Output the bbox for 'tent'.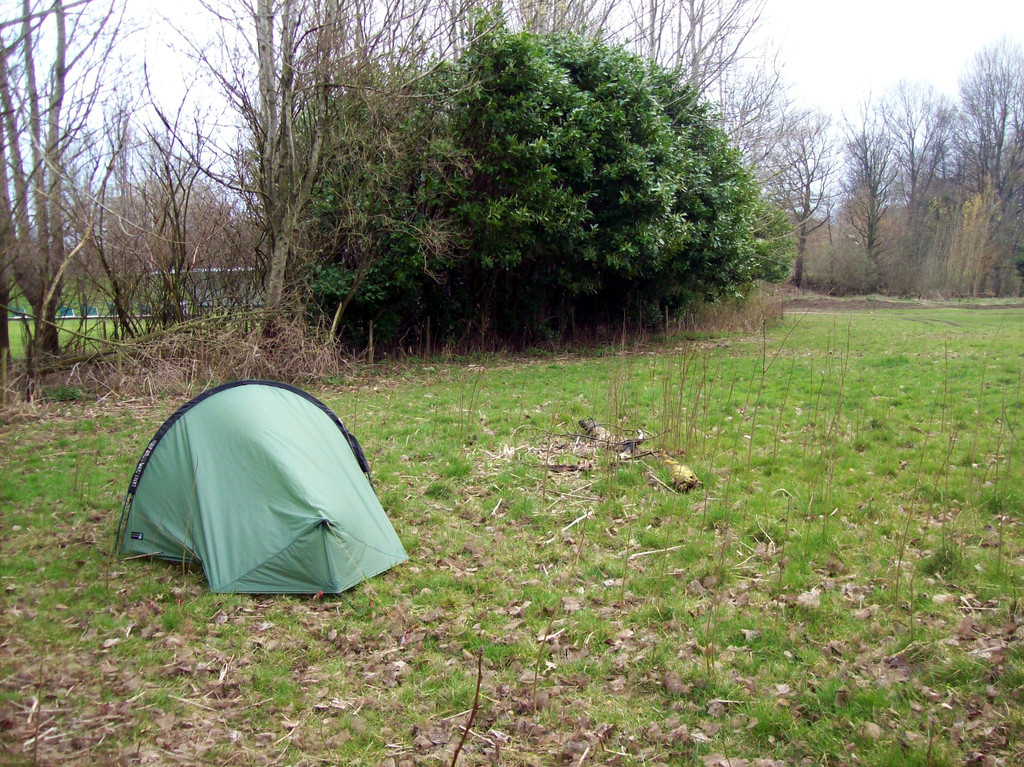
select_region(103, 370, 410, 599).
